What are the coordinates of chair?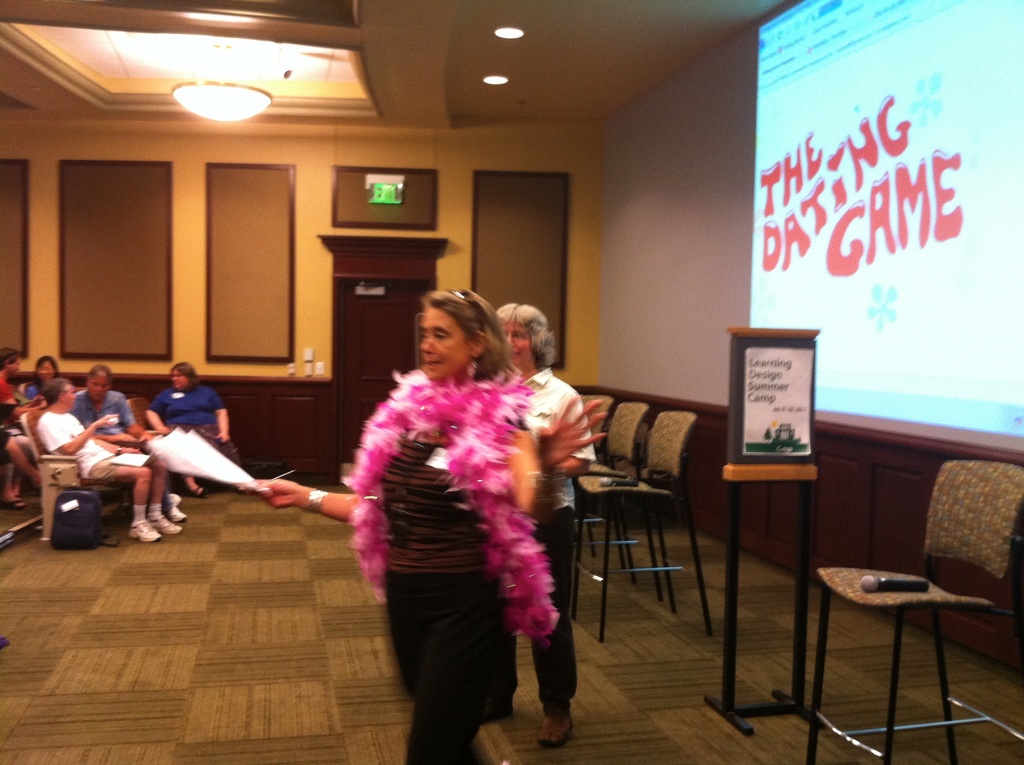
<bbox>123, 392, 170, 442</bbox>.
